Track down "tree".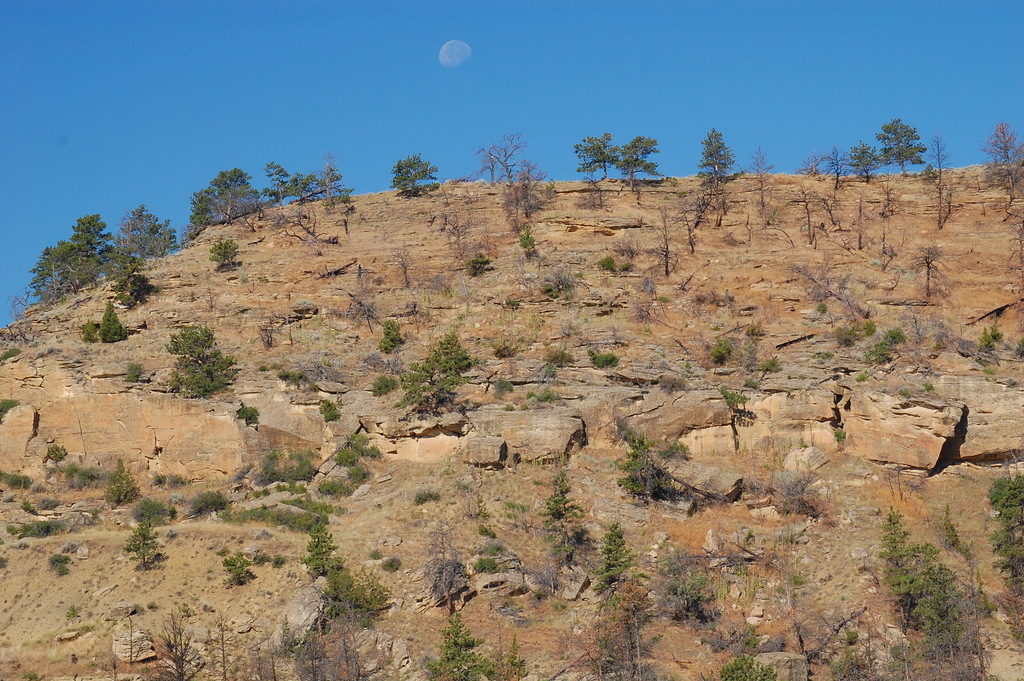
Tracked to {"left": 156, "top": 322, "right": 227, "bottom": 384}.
